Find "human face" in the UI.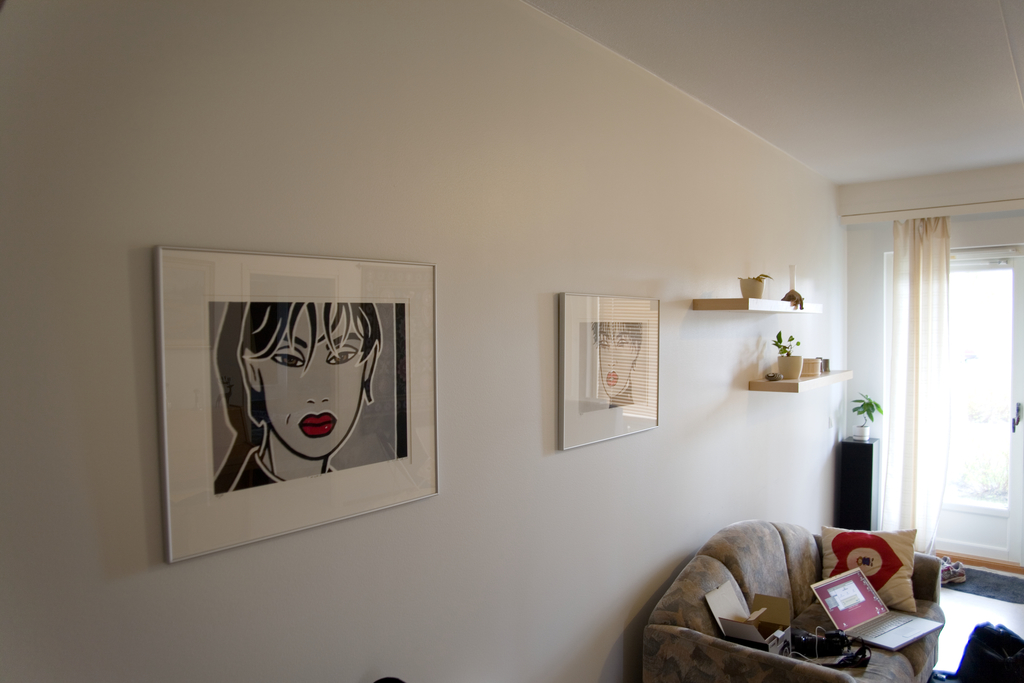
UI element at locate(596, 318, 636, 399).
